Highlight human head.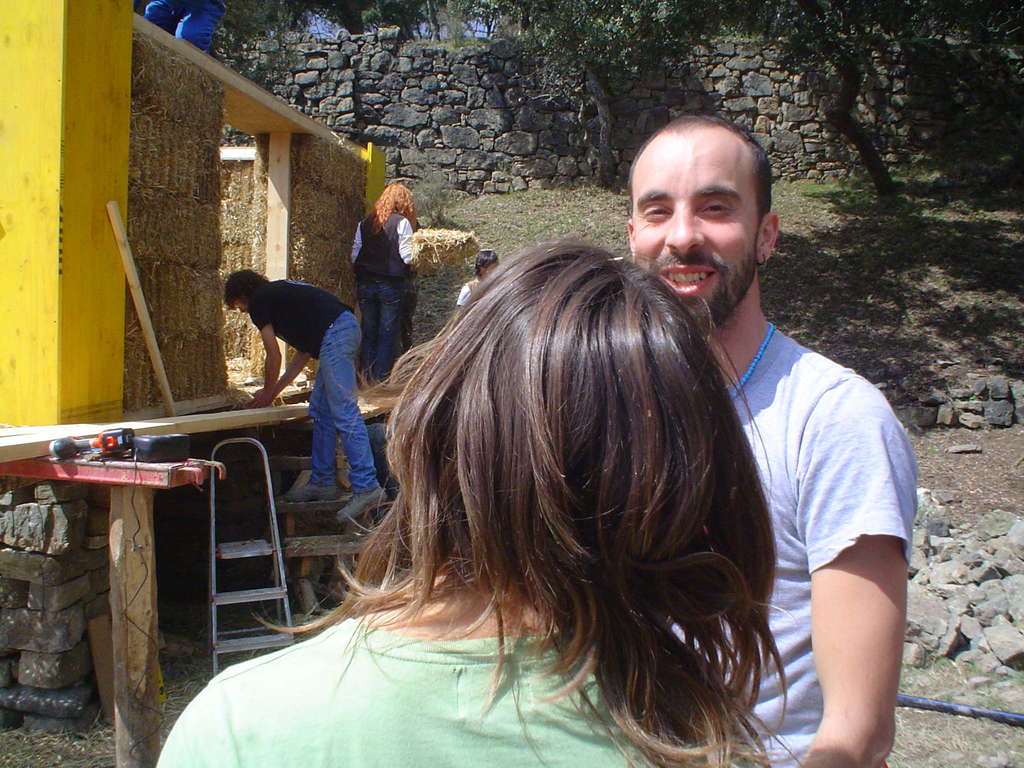
Highlighted region: (380,179,414,214).
